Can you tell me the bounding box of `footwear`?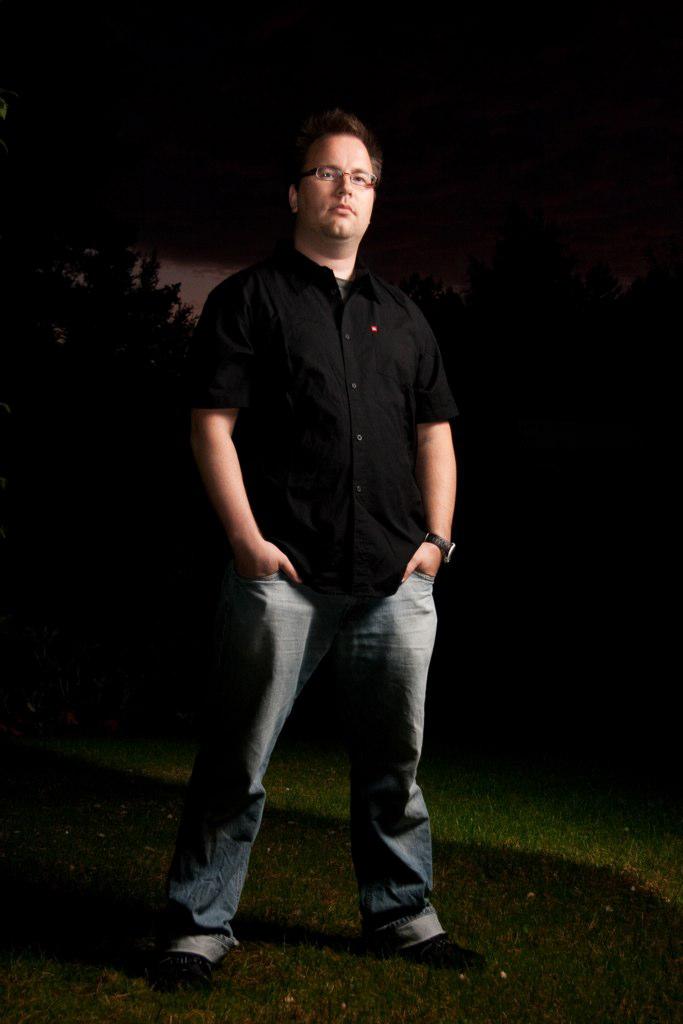
box=[164, 925, 226, 994].
